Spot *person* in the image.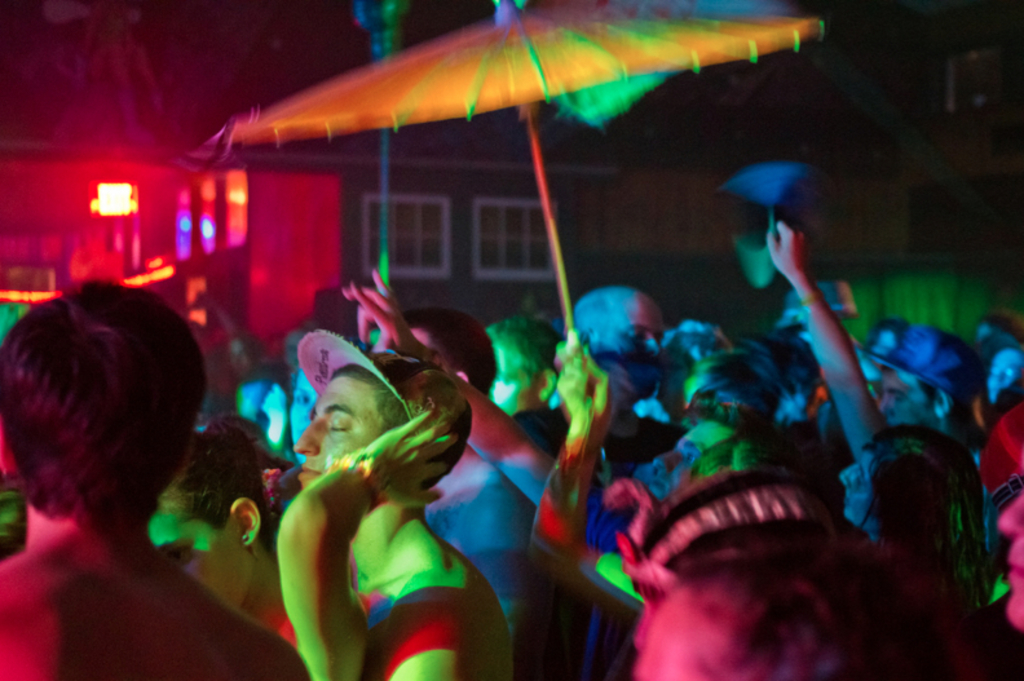
*person* found at [146, 410, 299, 651].
